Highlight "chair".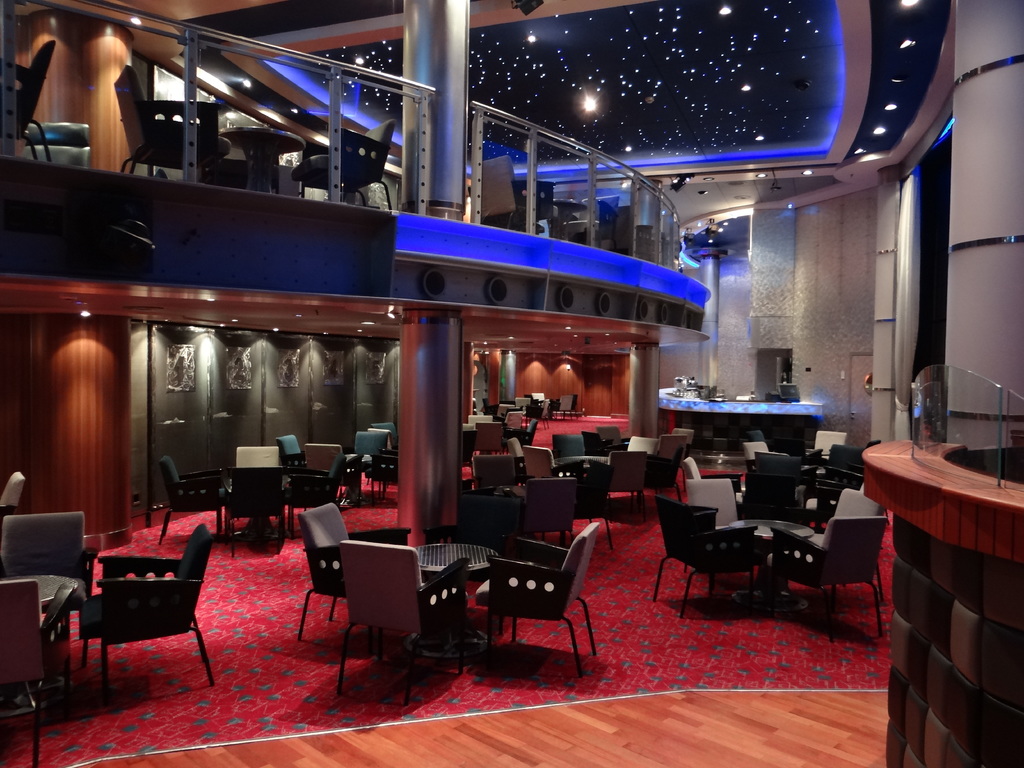
Highlighted region: BBox(551, 197, 614, 247).
